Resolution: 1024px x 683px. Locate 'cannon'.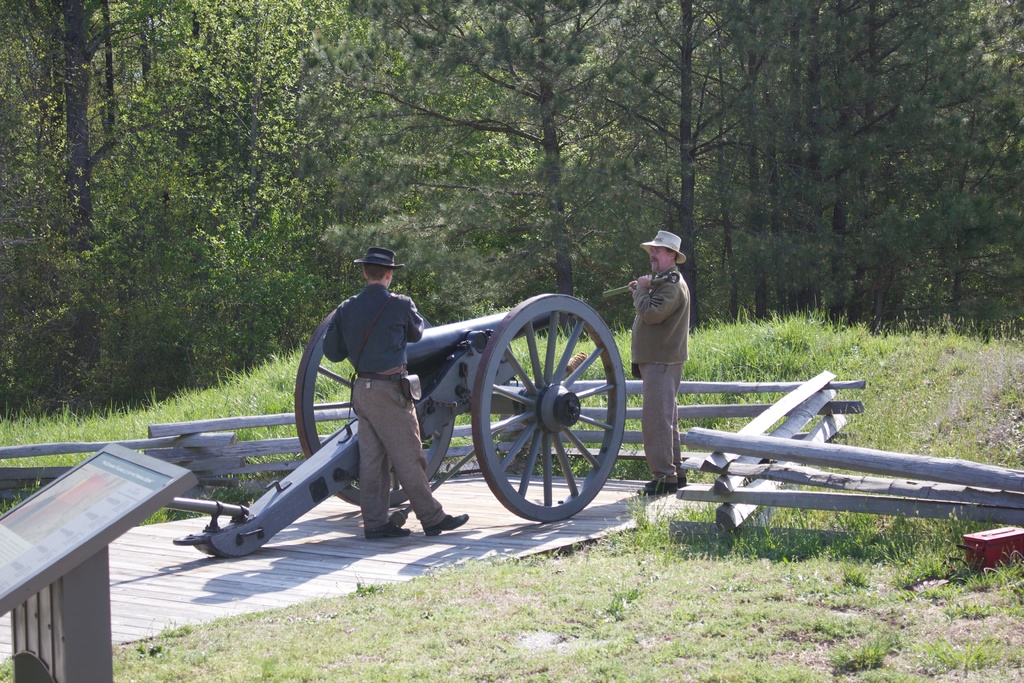
163:292:628:557.
